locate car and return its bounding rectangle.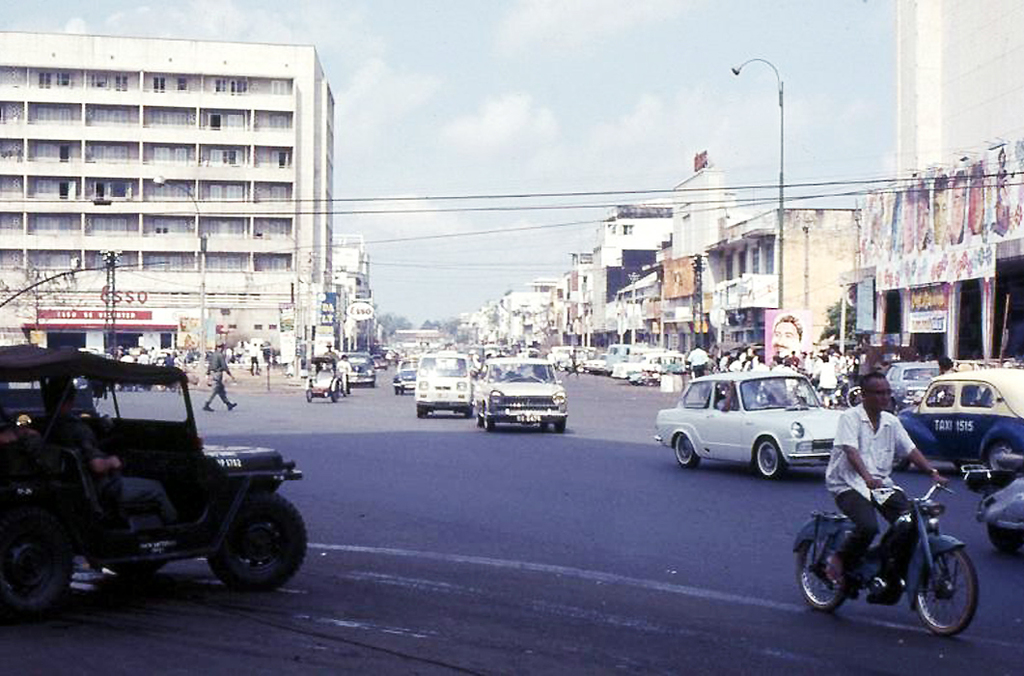
{"left": 394, "top": 359, "right": 414, "bottom": 391}.
